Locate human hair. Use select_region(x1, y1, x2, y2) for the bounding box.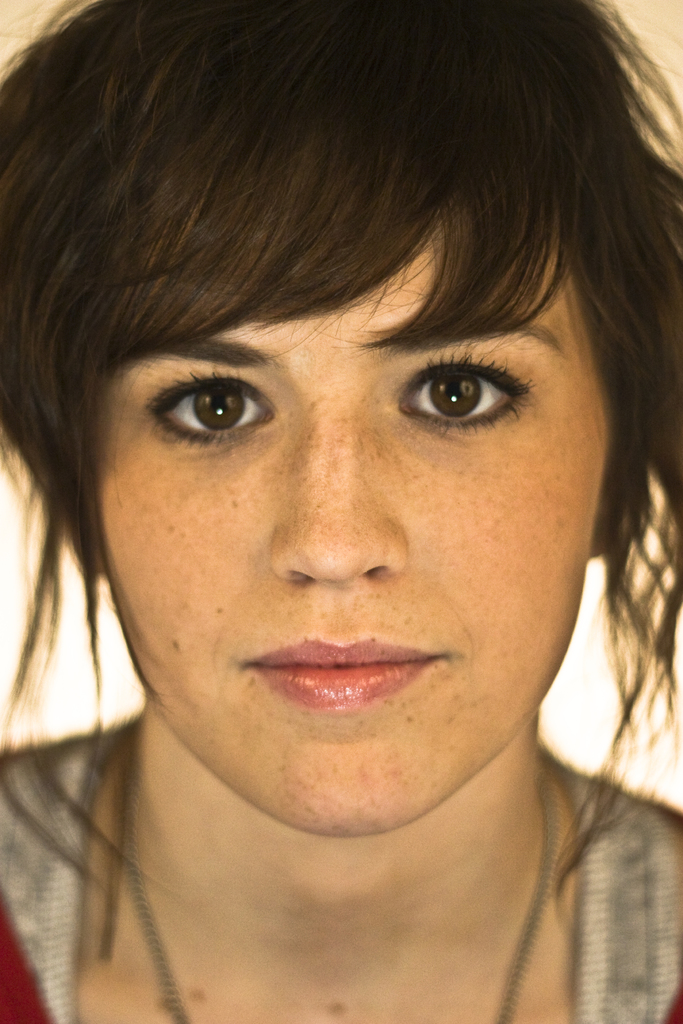
select_region(0, 0, 682, 908).
